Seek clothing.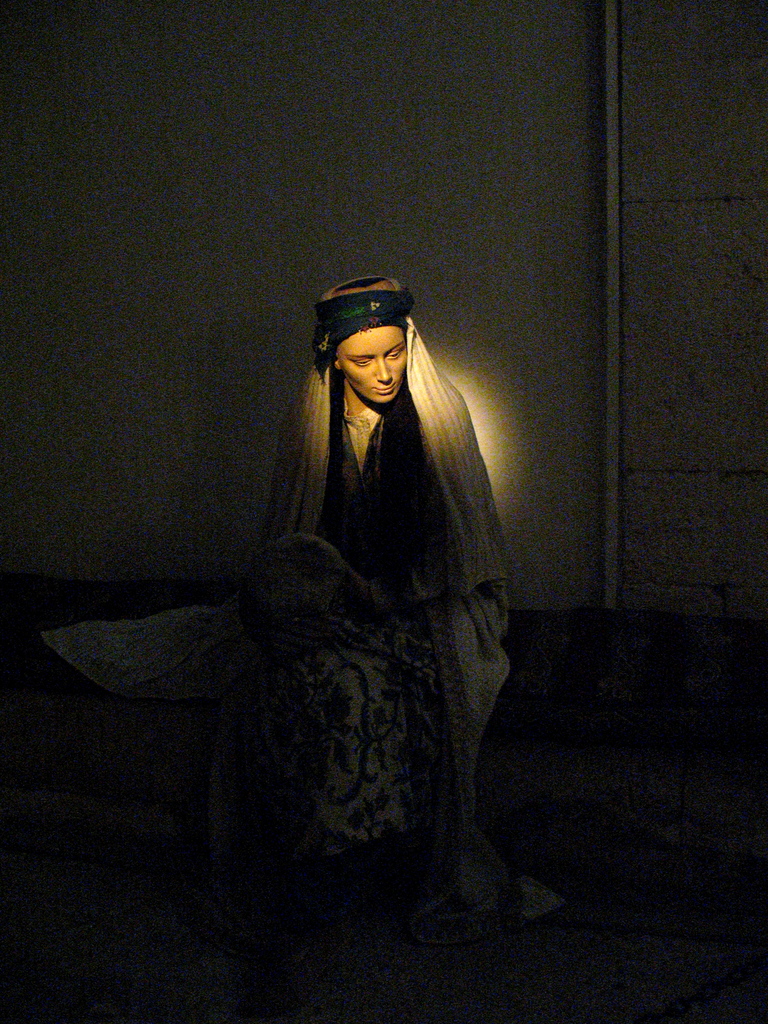
x1=240, y1=311, x2=535, y2=879.
